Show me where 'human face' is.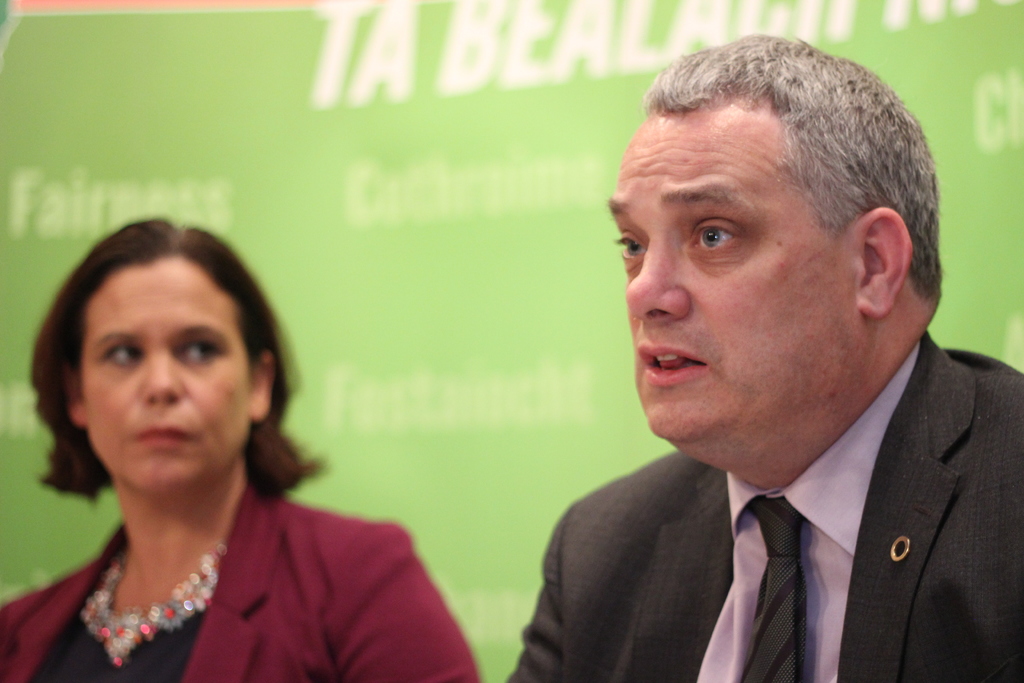
'human face' is at 600 97 860 434.
